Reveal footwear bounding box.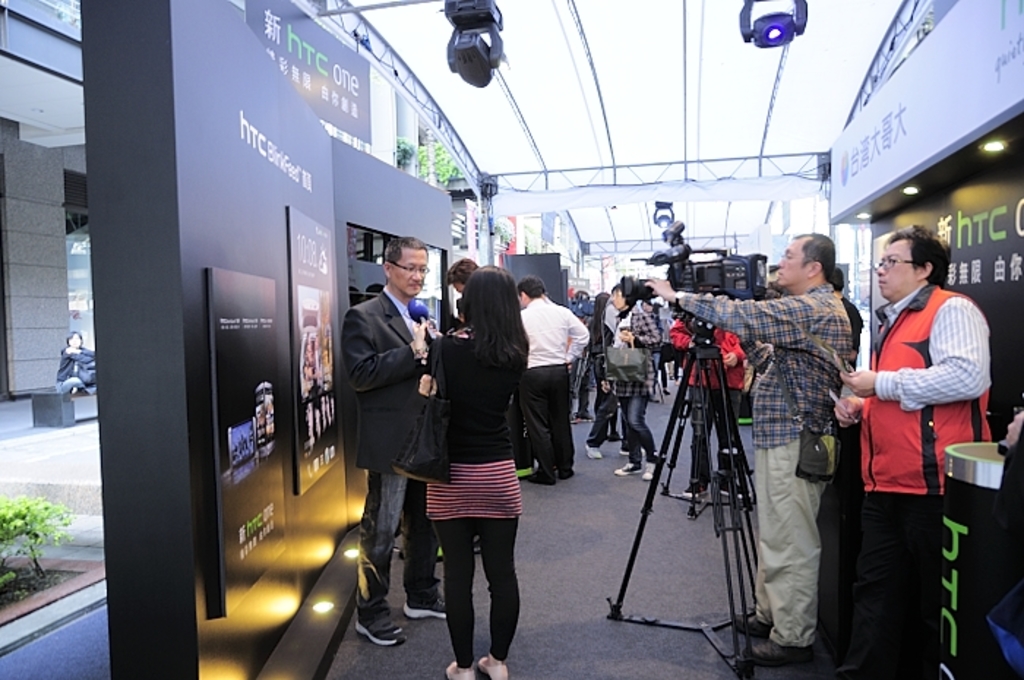
Revealed: [474, 652, 509, 679].
